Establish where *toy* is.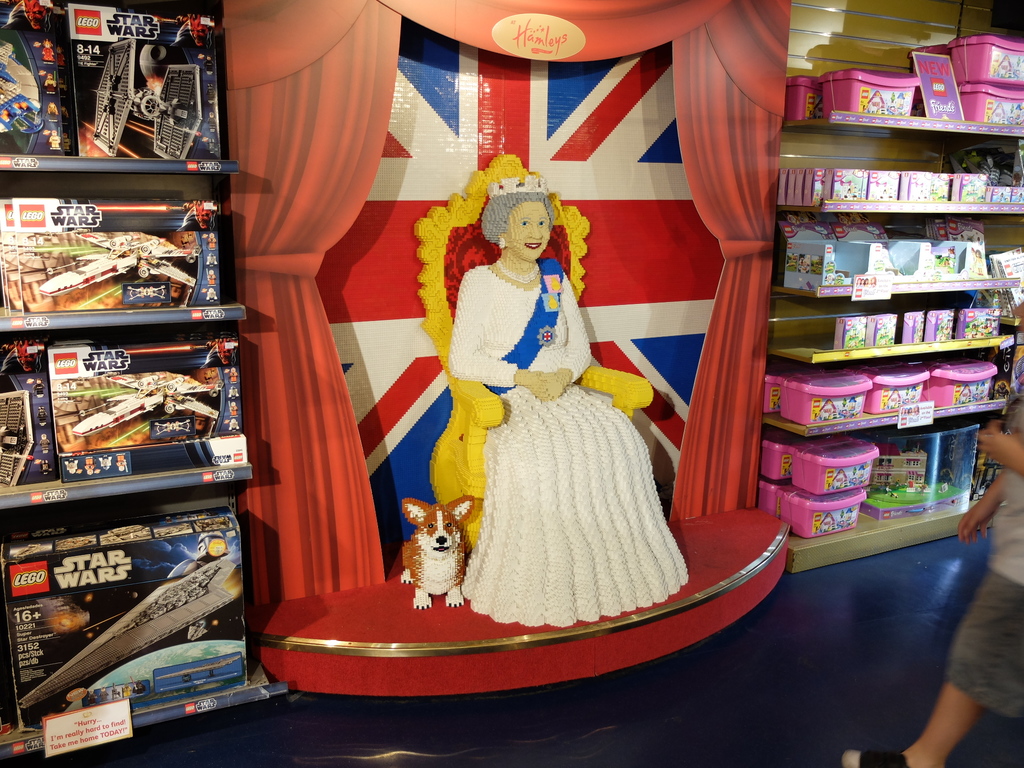
Established at detection(0, 388, 33, 489).
